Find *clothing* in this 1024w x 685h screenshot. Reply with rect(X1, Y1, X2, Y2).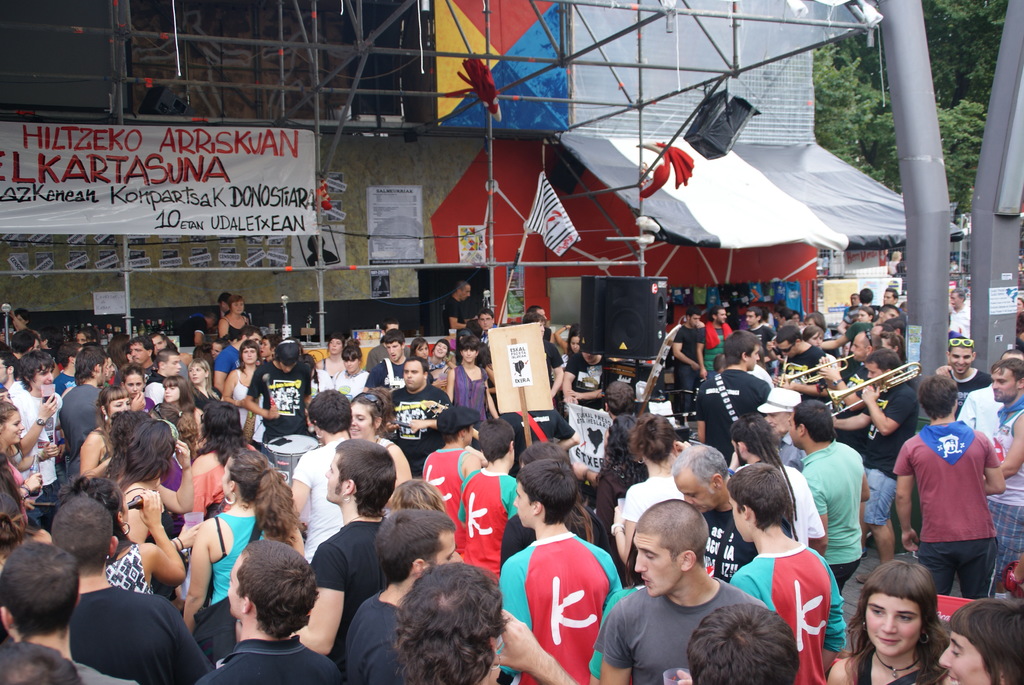
rect(953, 386, 1004, 437).
